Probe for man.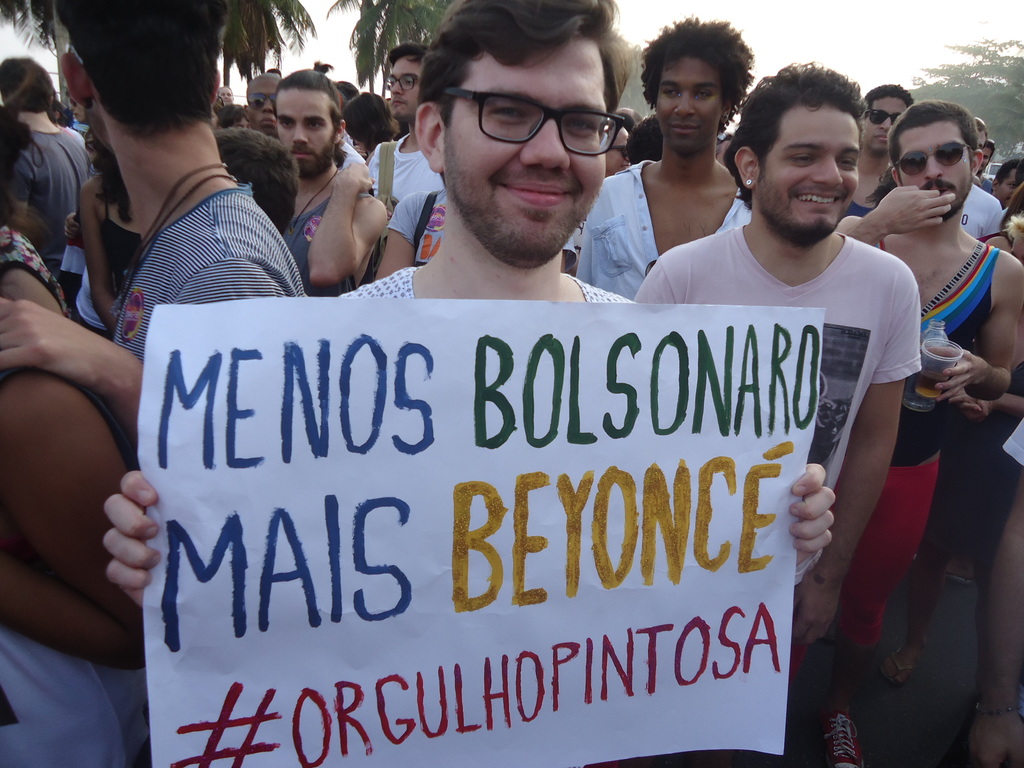
Probe result: locate(630, 59, 921, 684).
